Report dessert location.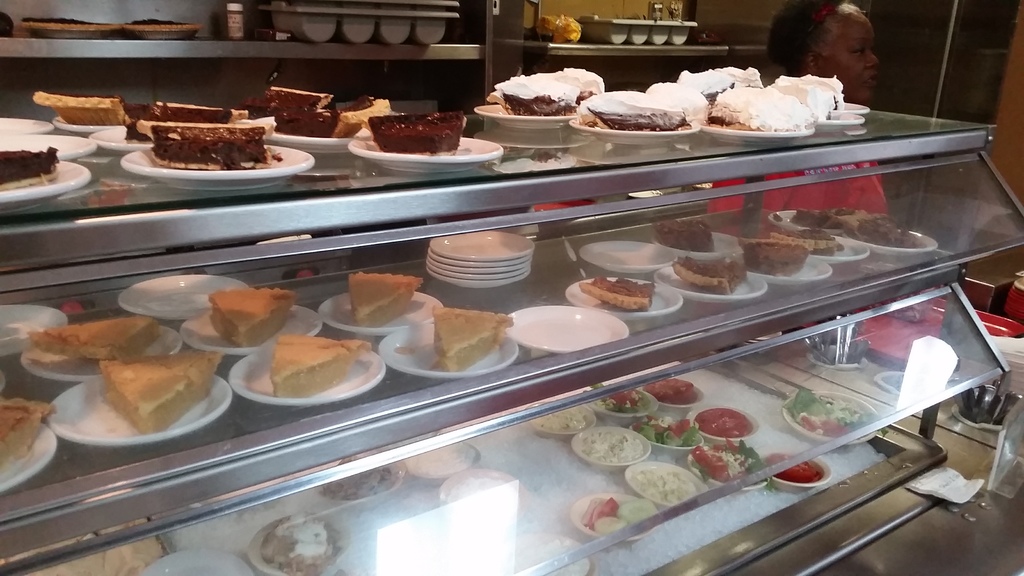
Report: bbox=(662, 218, 715, 253).
